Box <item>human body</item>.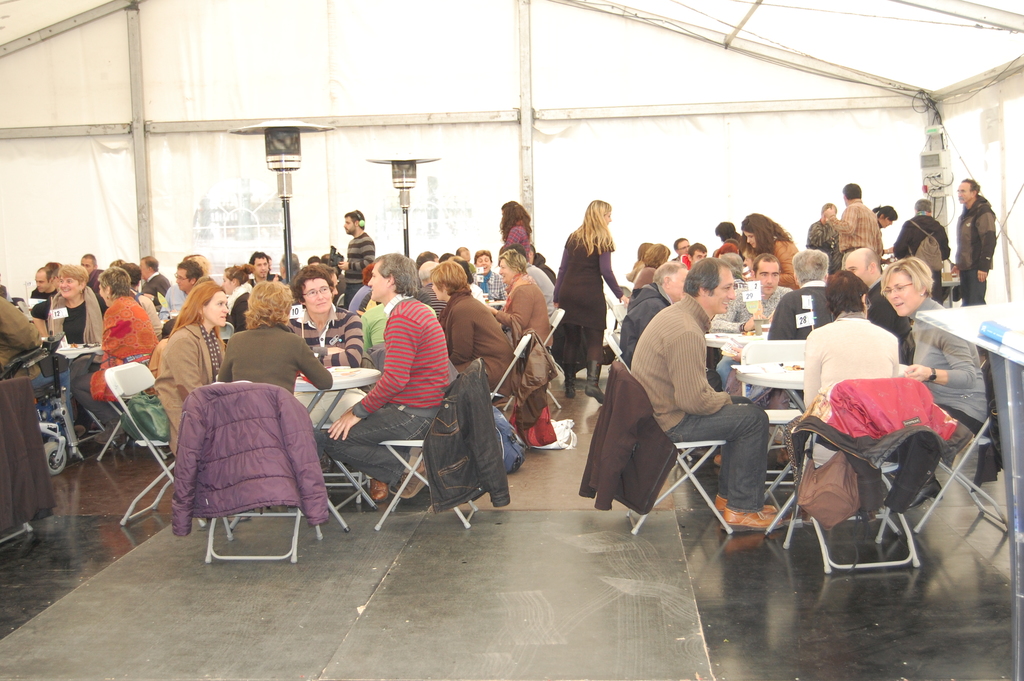
673, 234, 692, 259.
